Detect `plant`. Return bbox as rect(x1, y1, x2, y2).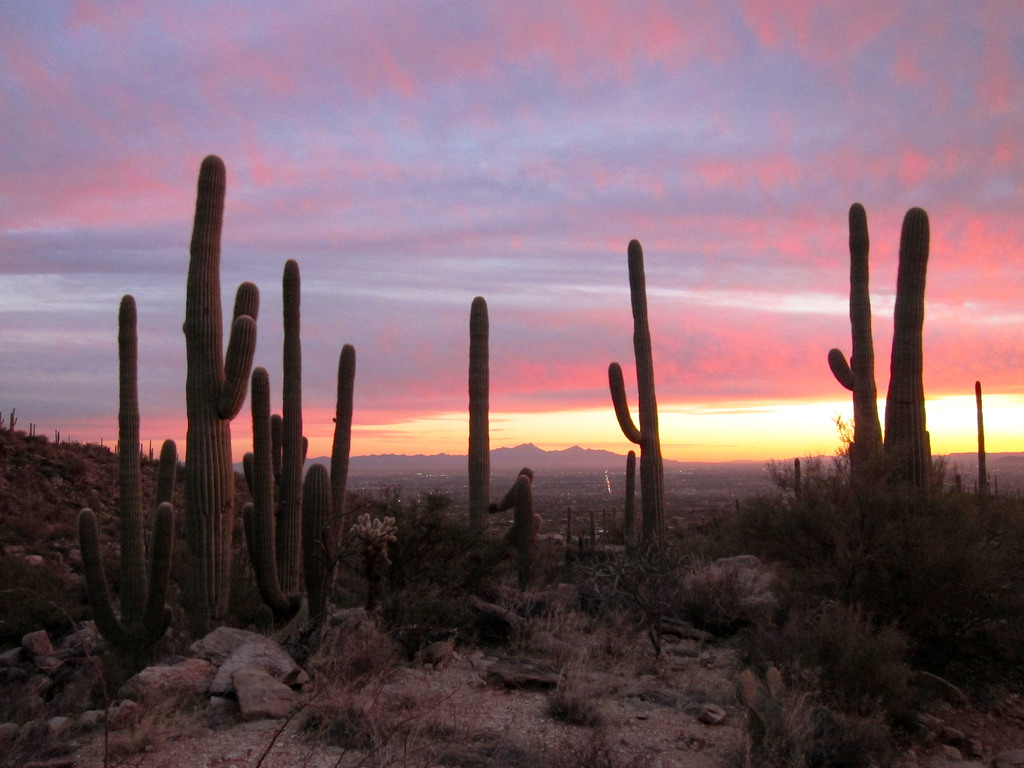
rect(297, 701, 383, 760).
